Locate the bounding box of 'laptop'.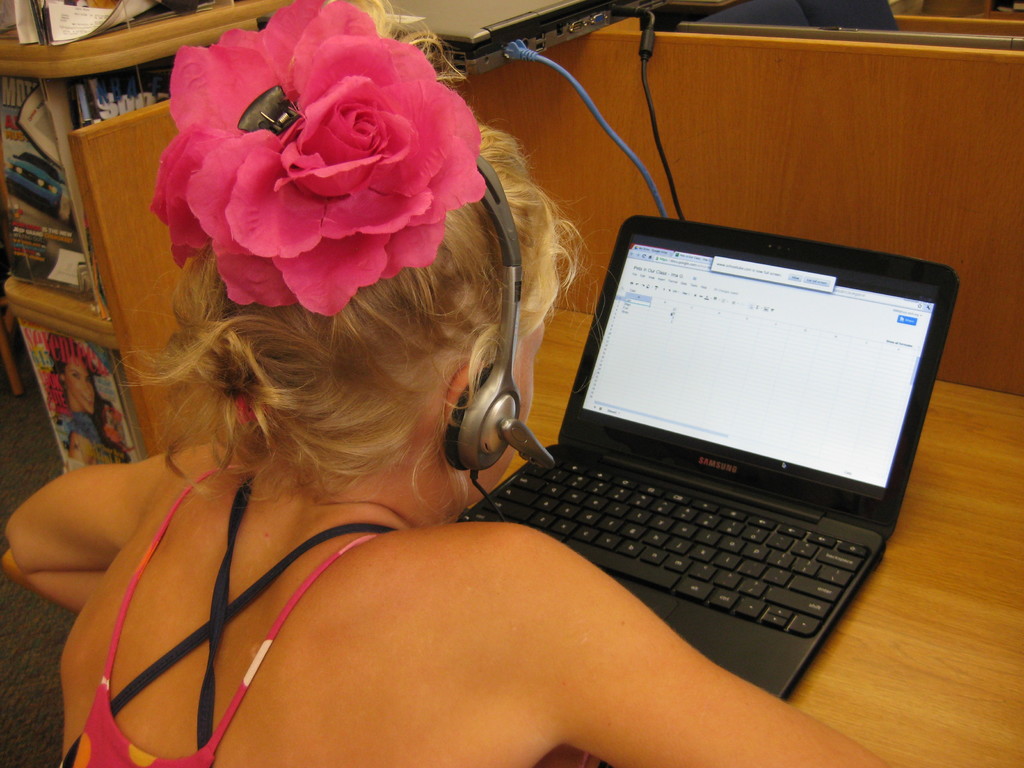
Bounding box: bbox(444, 198, 943, 694).
